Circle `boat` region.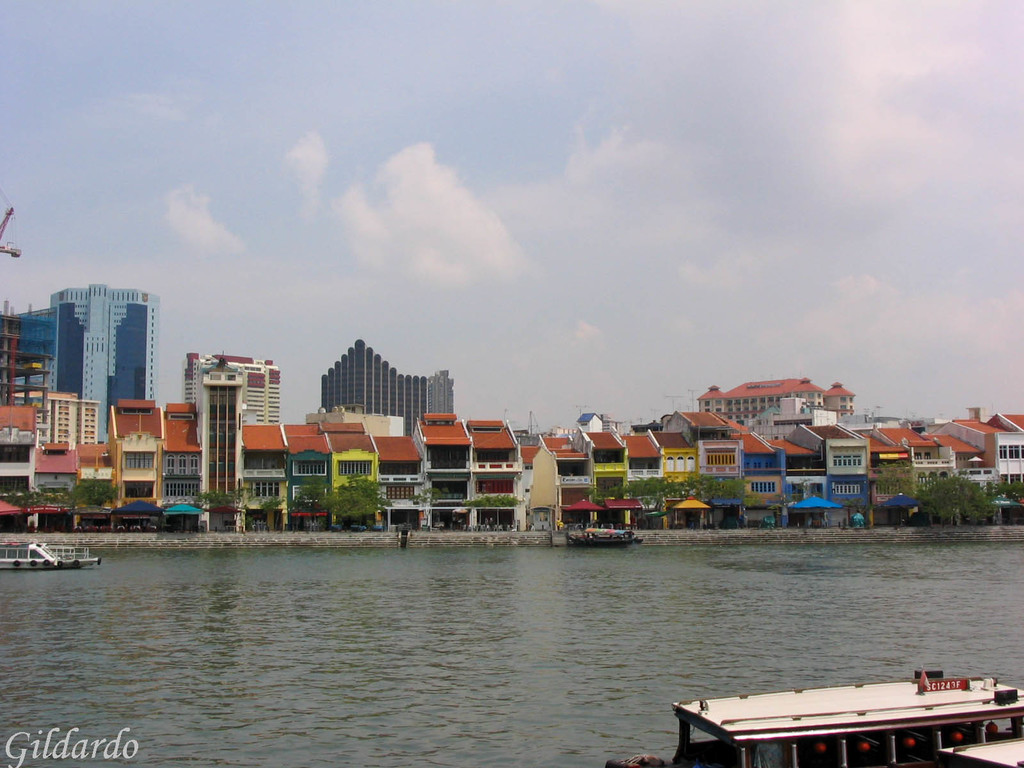
Region: <box>602,672,1023,767</box>.
